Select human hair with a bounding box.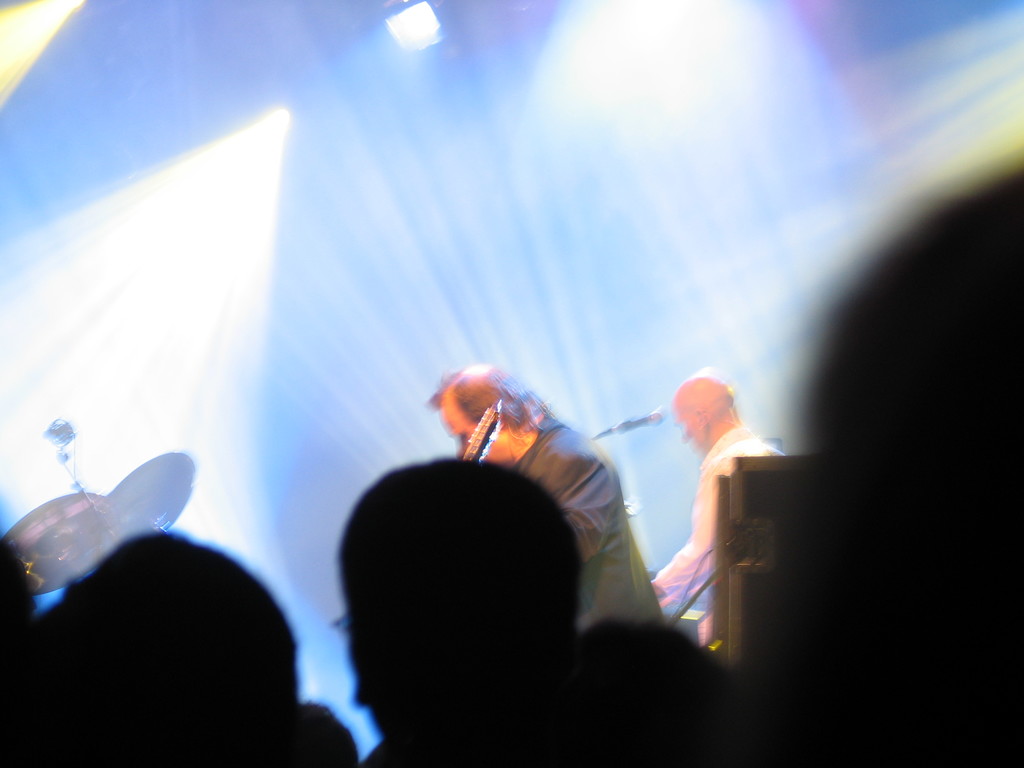
[left=427, top=367, right=555, bottom=435].
